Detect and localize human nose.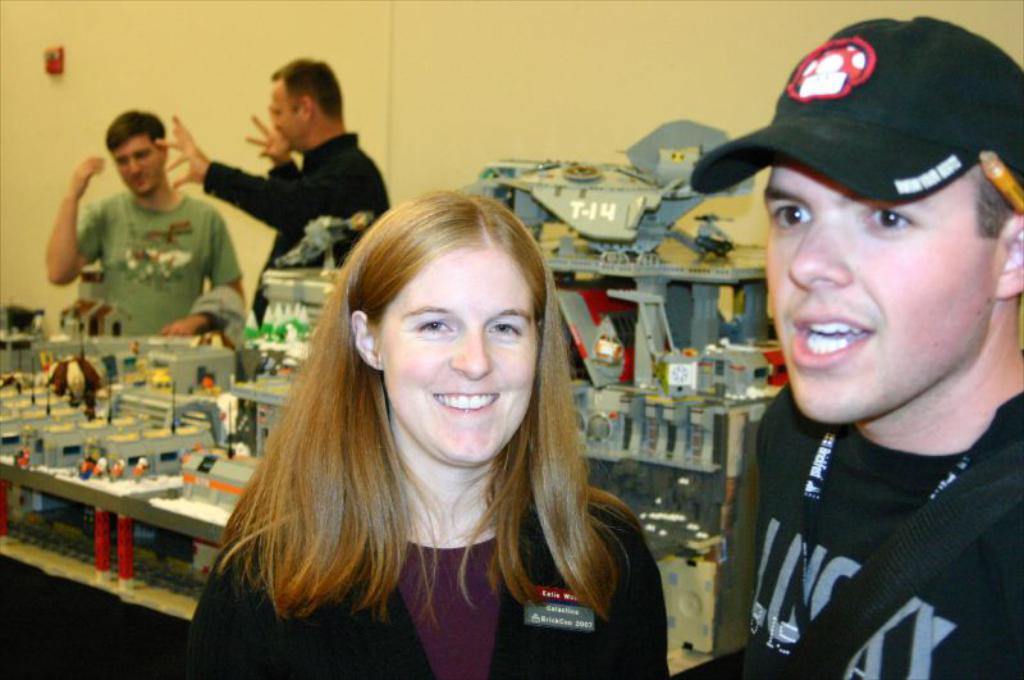
Localized at BBox(445, 323, 494, 376).
